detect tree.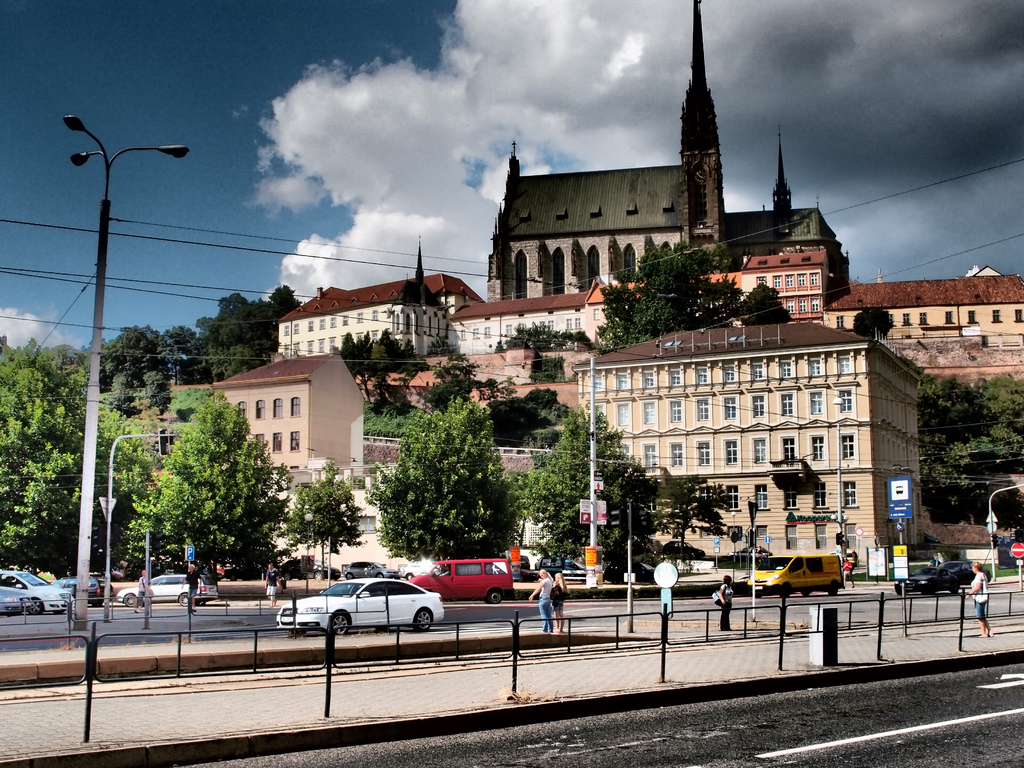
Detected at bbox=[733, 278, 793, 326].
